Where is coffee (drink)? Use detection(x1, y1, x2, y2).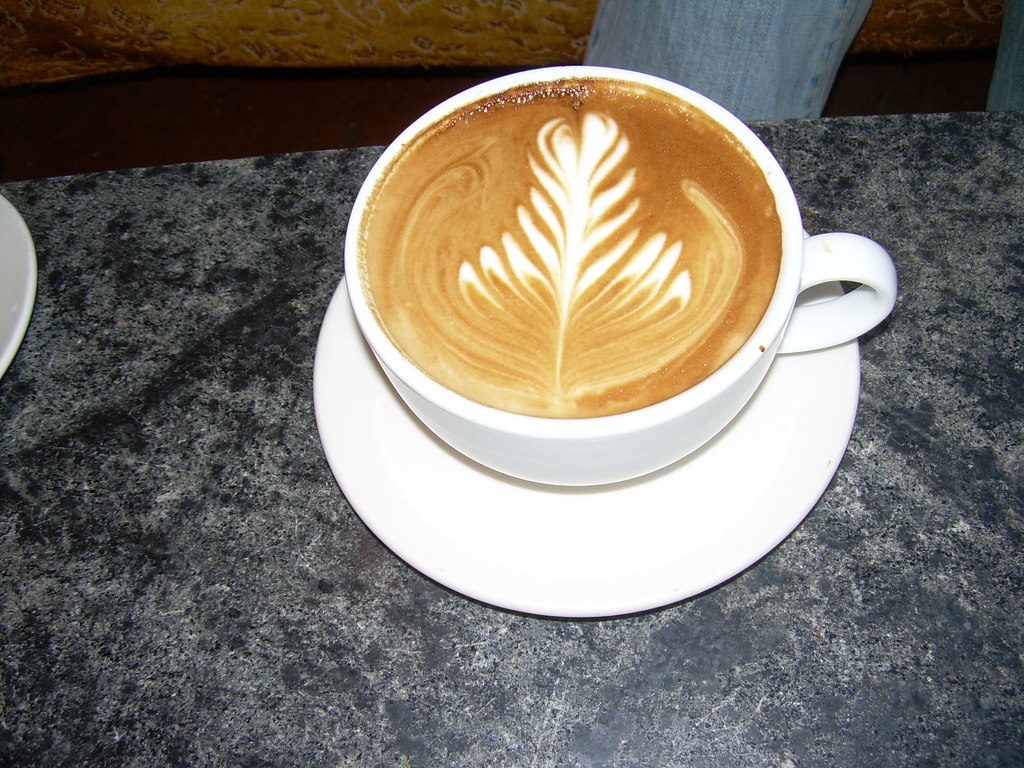
detection(358, 77, 785, 414).
